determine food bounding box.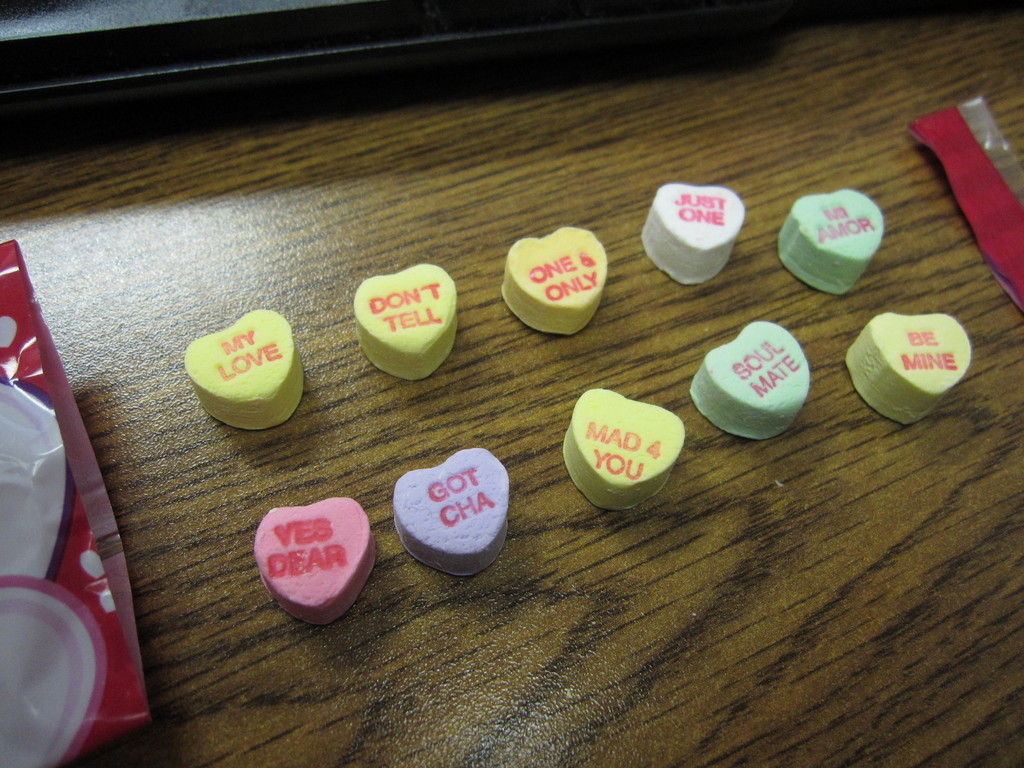
Determined: {"left": 506, "top": 226, "right": 608, "bottom": 341}.
